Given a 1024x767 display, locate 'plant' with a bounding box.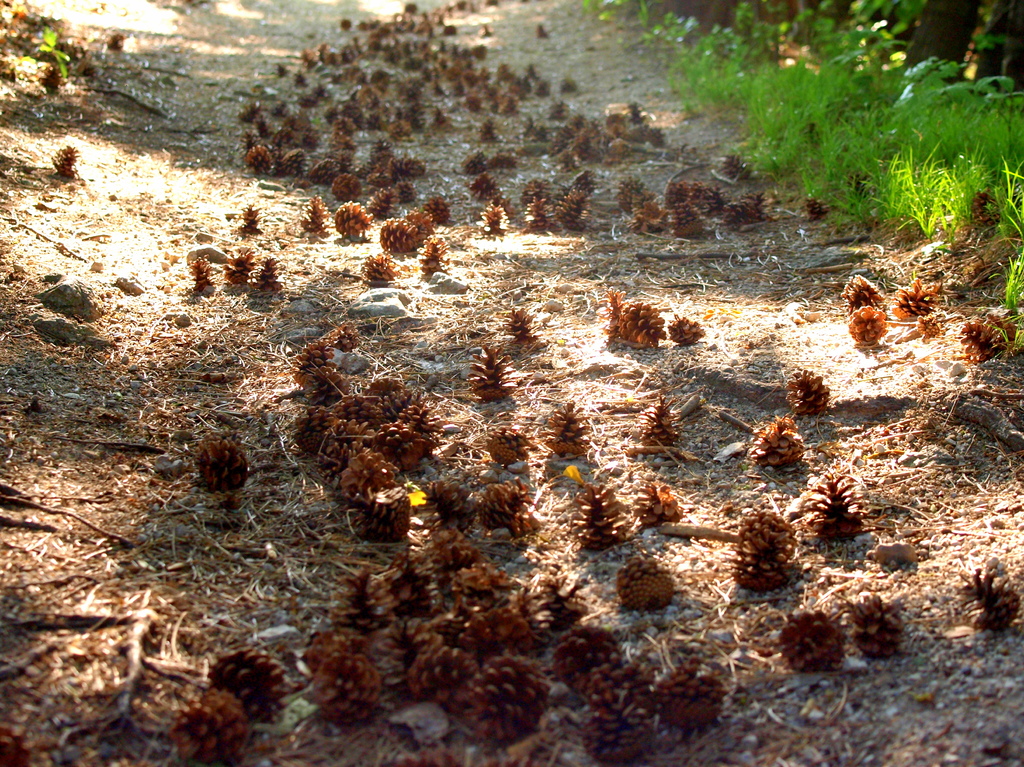
Located: Rect(189, 255, 221, 294).
